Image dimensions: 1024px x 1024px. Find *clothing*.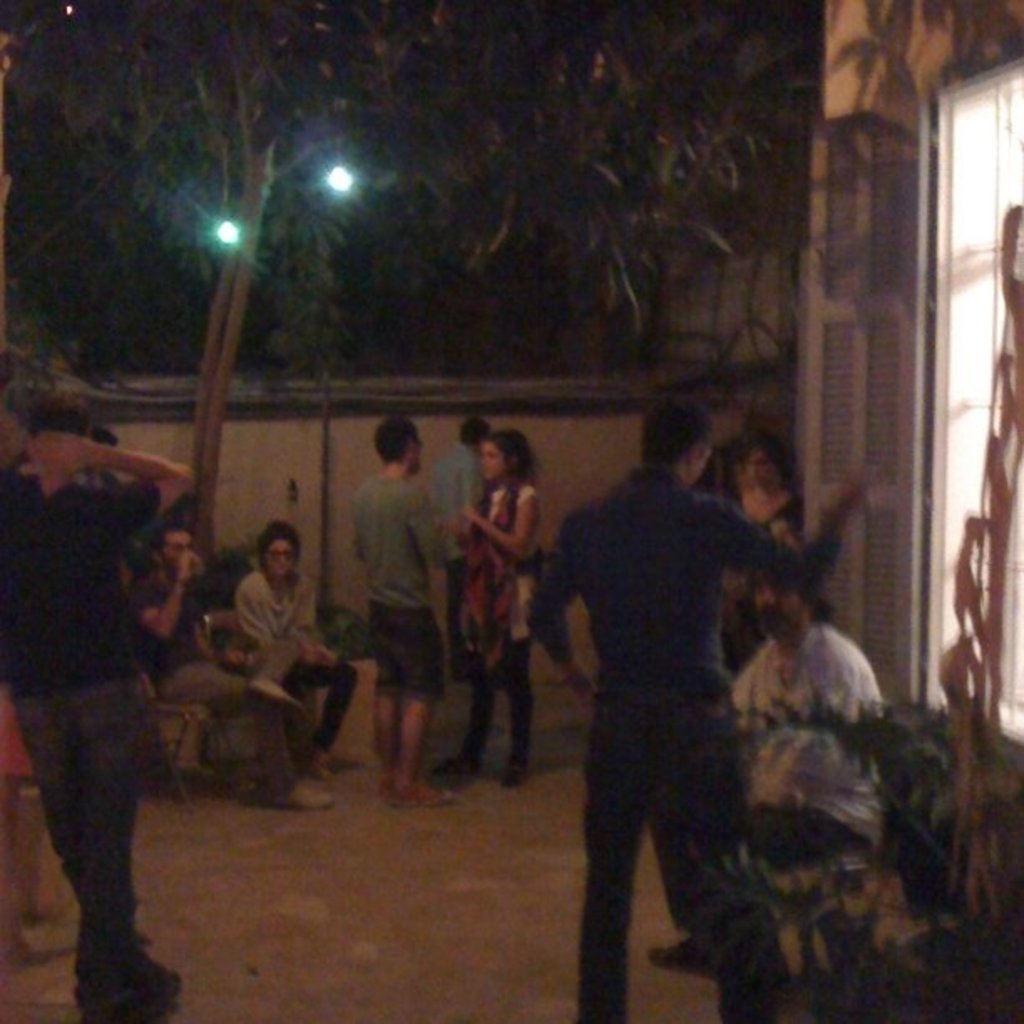
0:703:30:780.
